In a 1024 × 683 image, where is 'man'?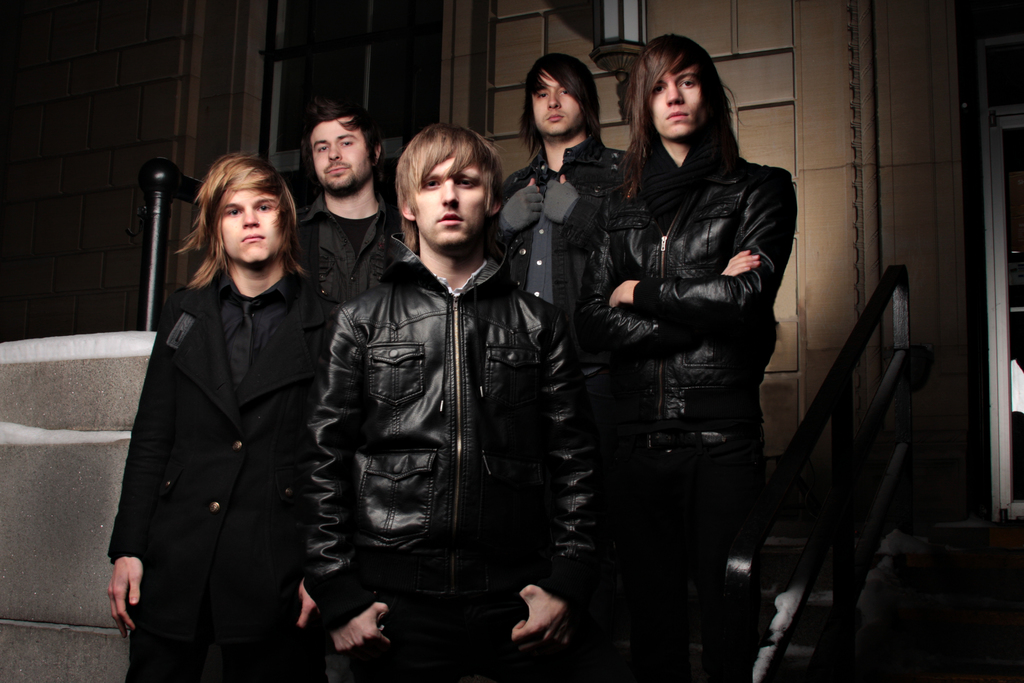
l=499, t=47, r=661, b=311.
